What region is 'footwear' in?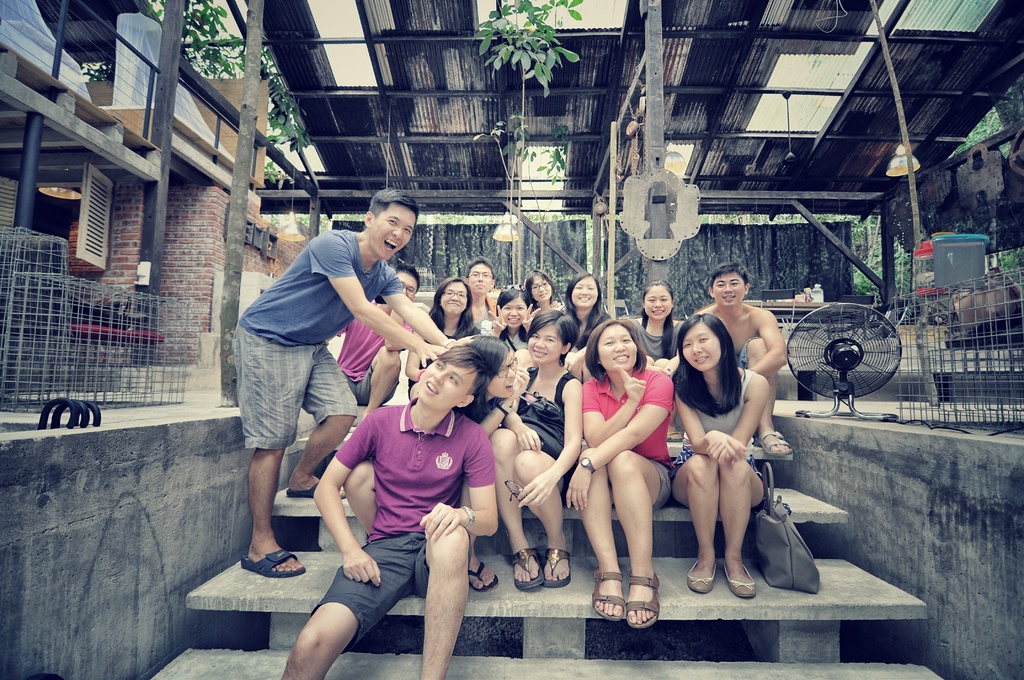
BBox(721, 560, 758, 599).
